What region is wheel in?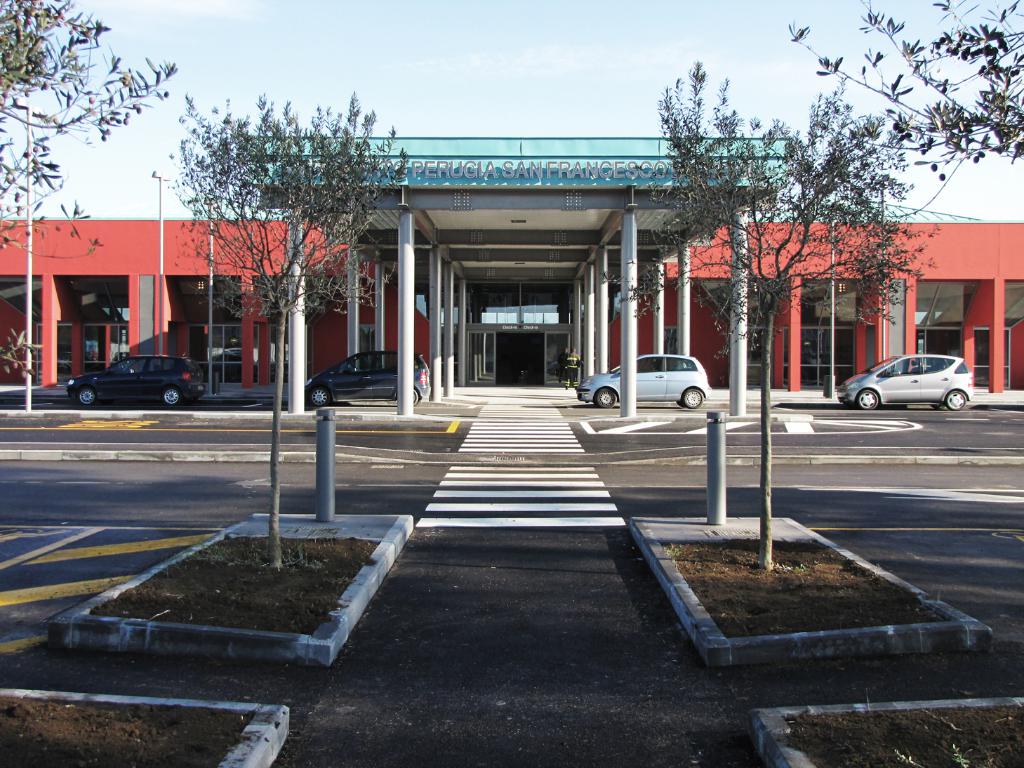
(x1=683, y1=389, x2=705, y2=404).
